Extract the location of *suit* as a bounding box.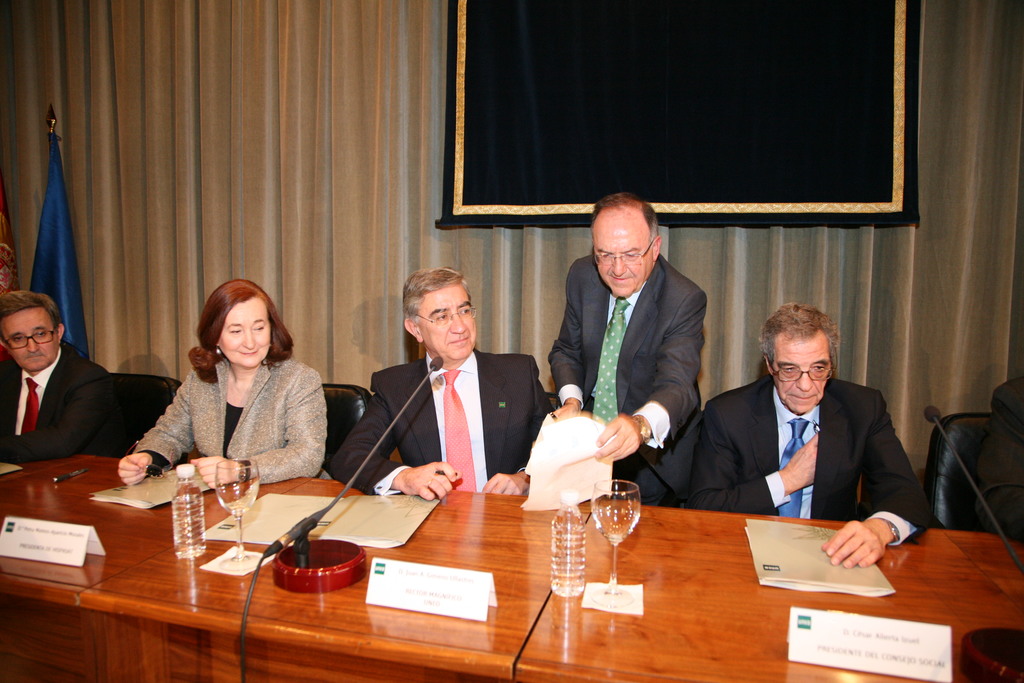
0:345:133:469.
